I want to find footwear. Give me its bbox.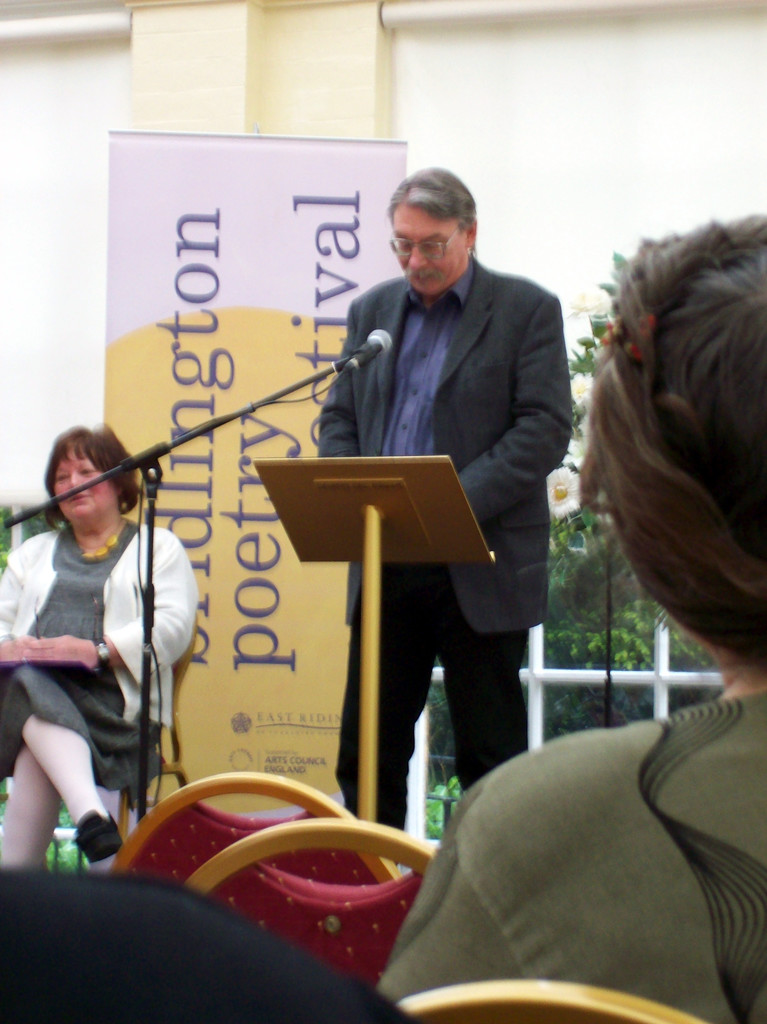
(71,798,134,874).
